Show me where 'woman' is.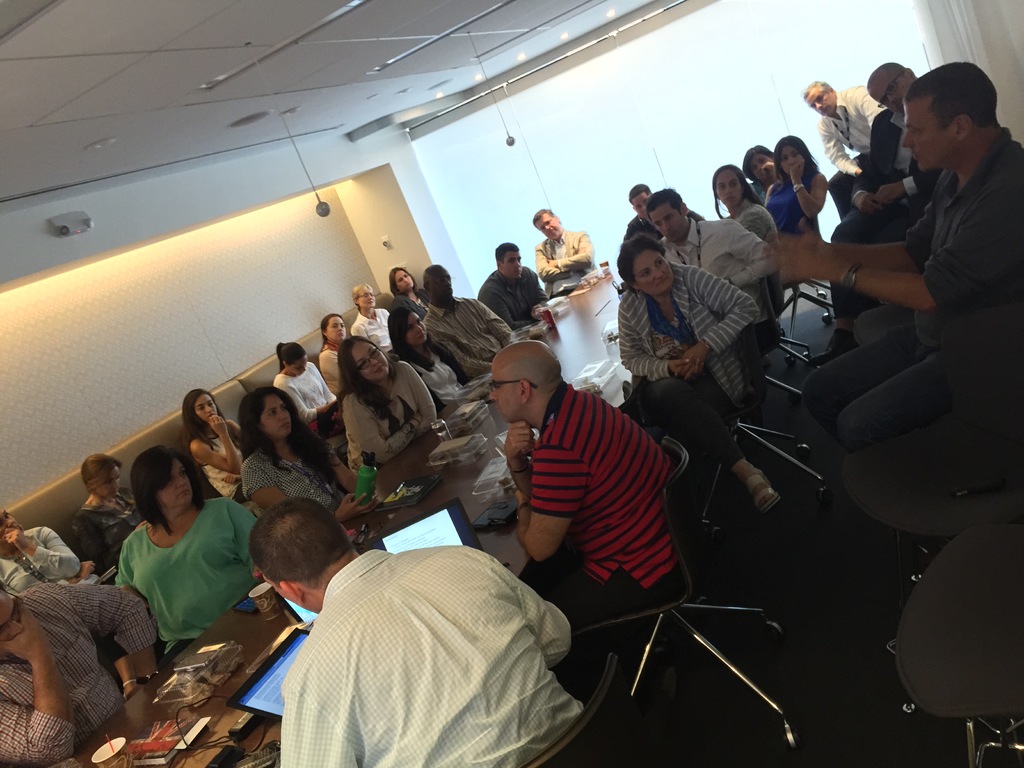
'woman' is at Rect(350, 285, 396, 357).
